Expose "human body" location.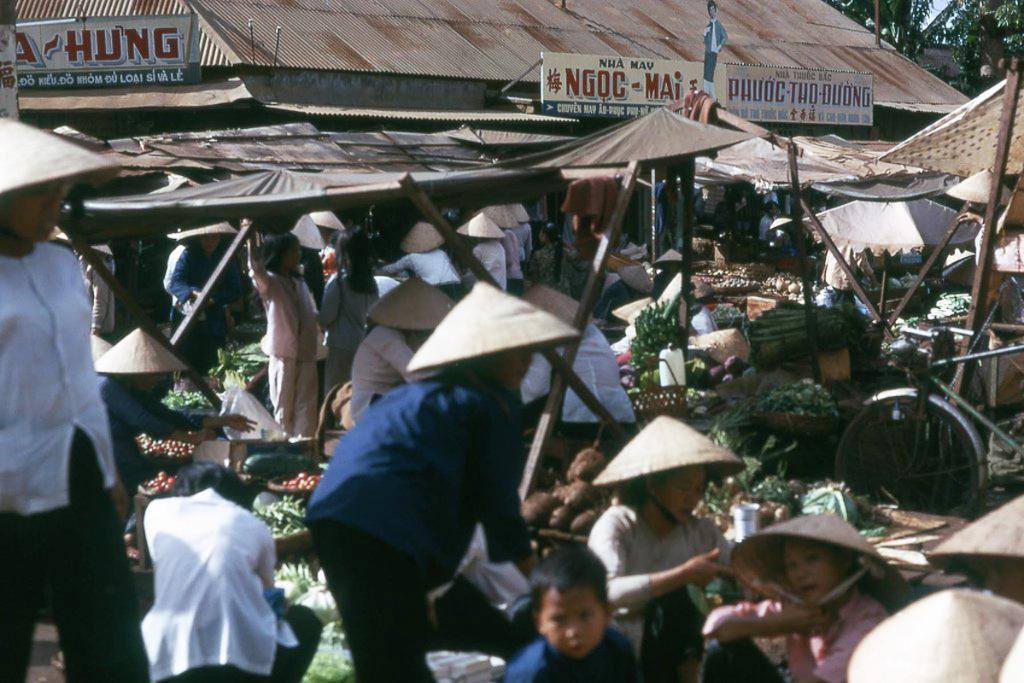
Exposed at 578 416 734 682.
